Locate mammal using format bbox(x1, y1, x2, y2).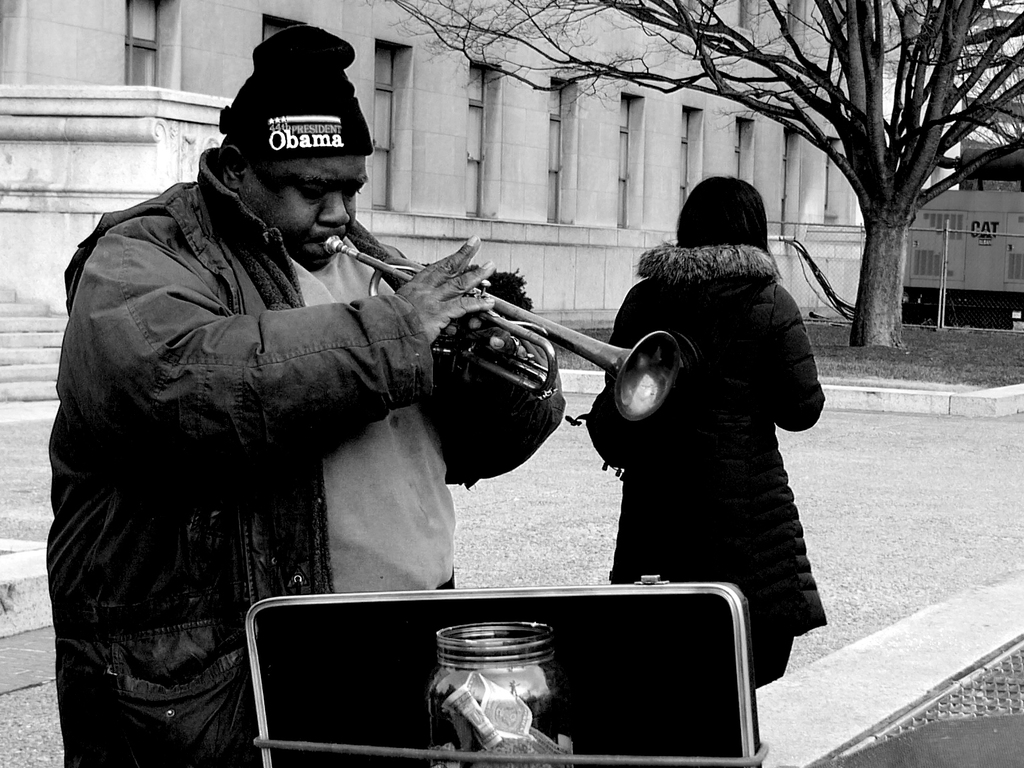
bbox(46, 25, 565, 767).
